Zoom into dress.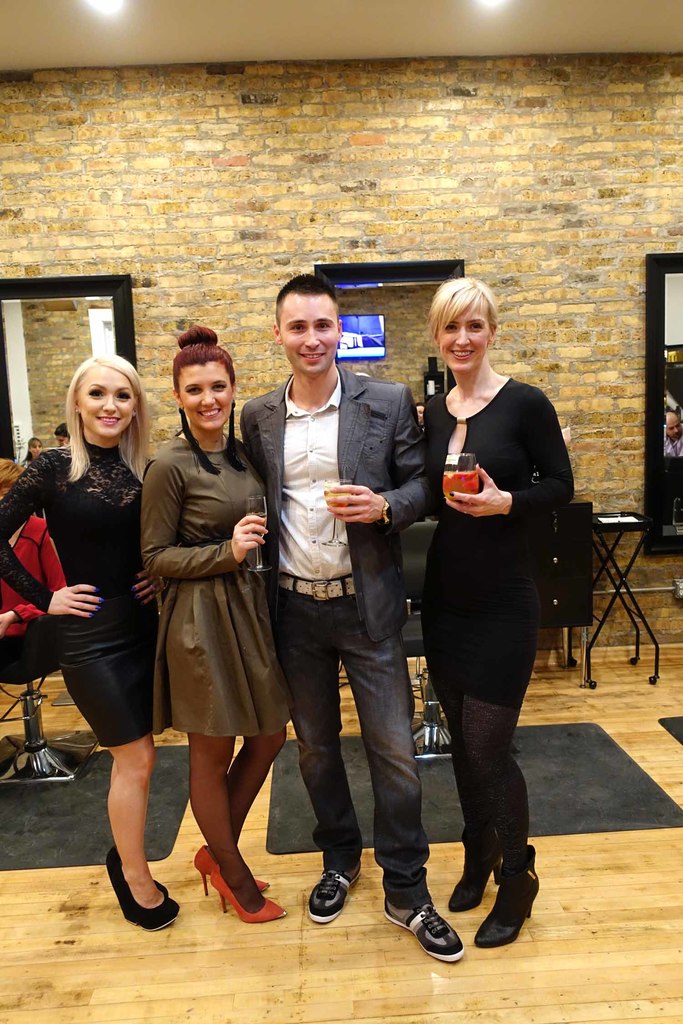
Zoom target: select_region(0, 438, 163, 746).
